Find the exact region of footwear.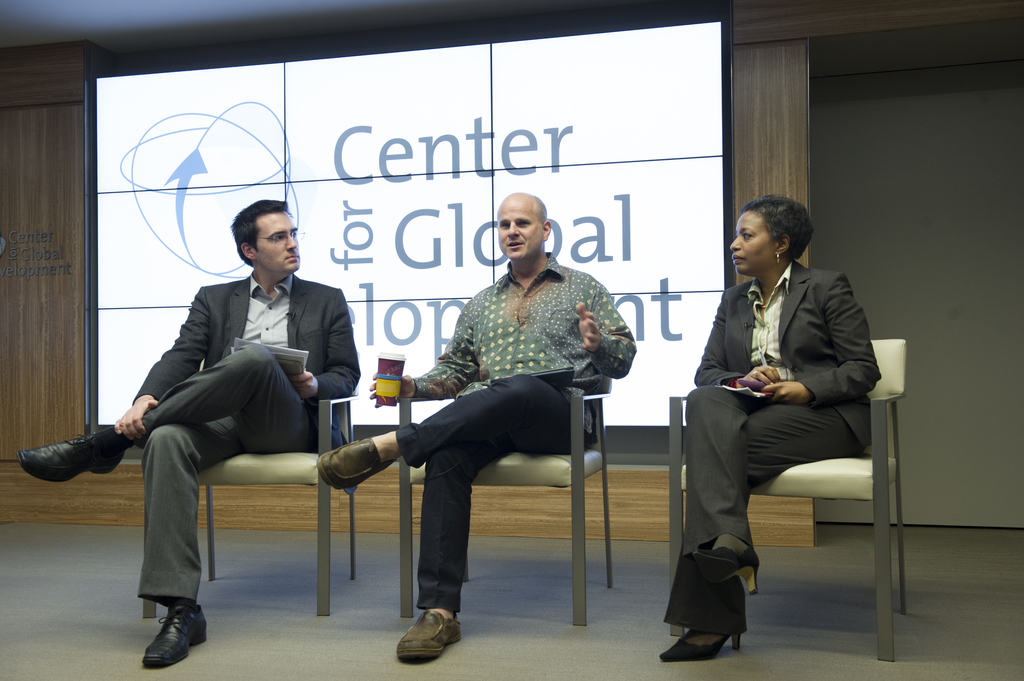
Exact region: Rect(660, 632, 745, 661).
